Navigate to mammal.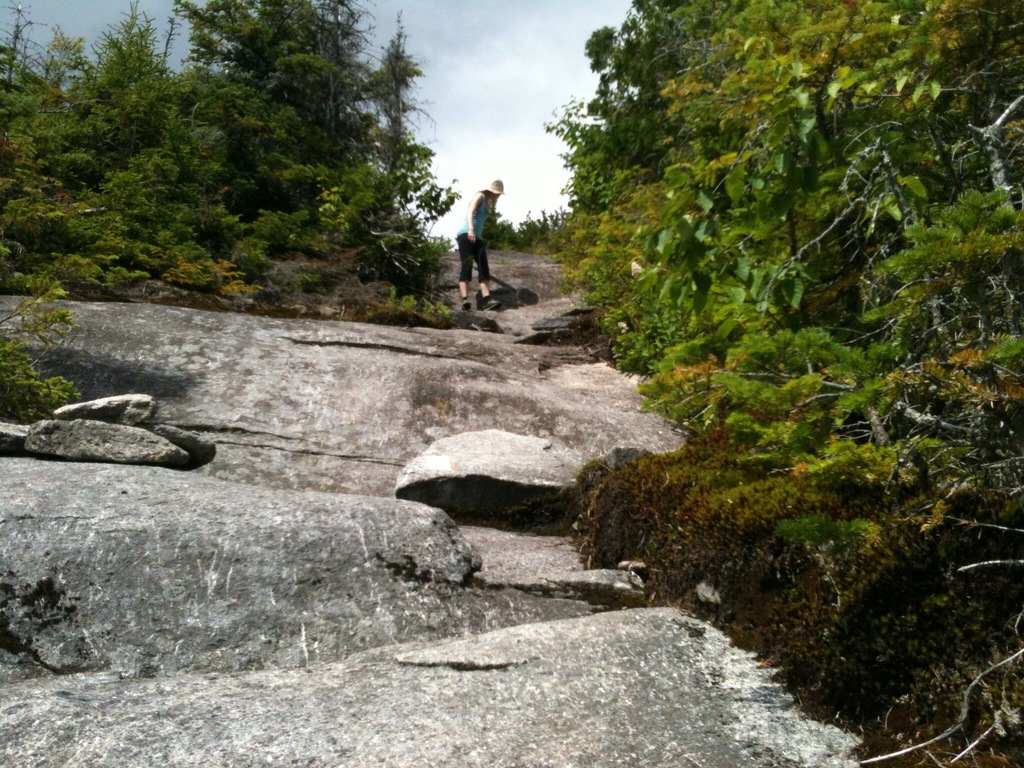
Navigation target: box=[451, 181, 504, 294].
